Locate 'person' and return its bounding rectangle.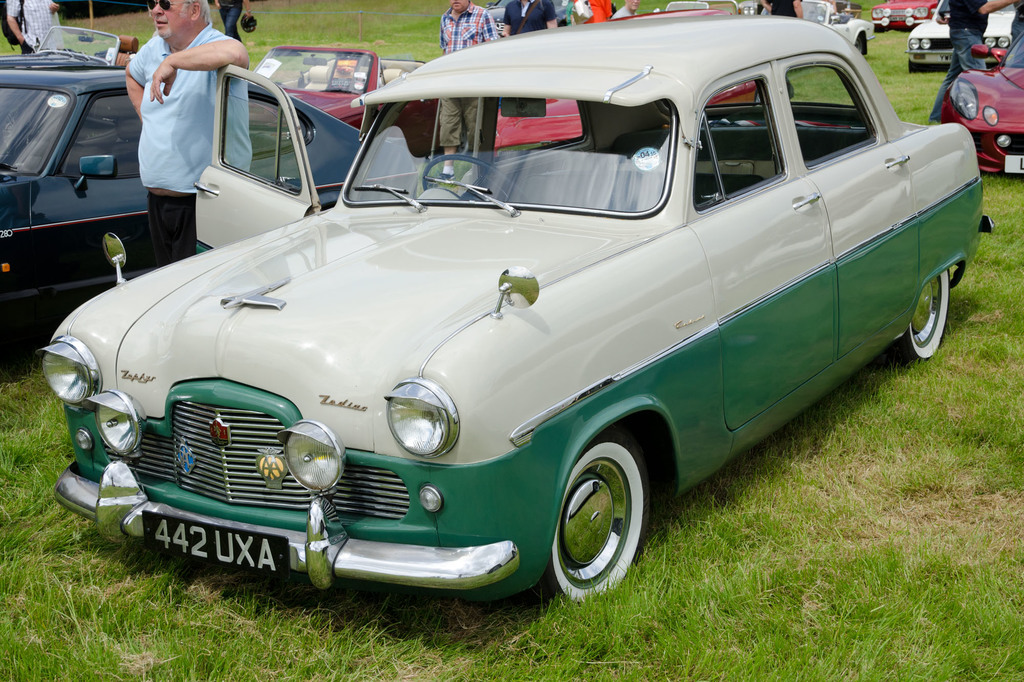
[left=753, top=0, right=808, bottom=17].
